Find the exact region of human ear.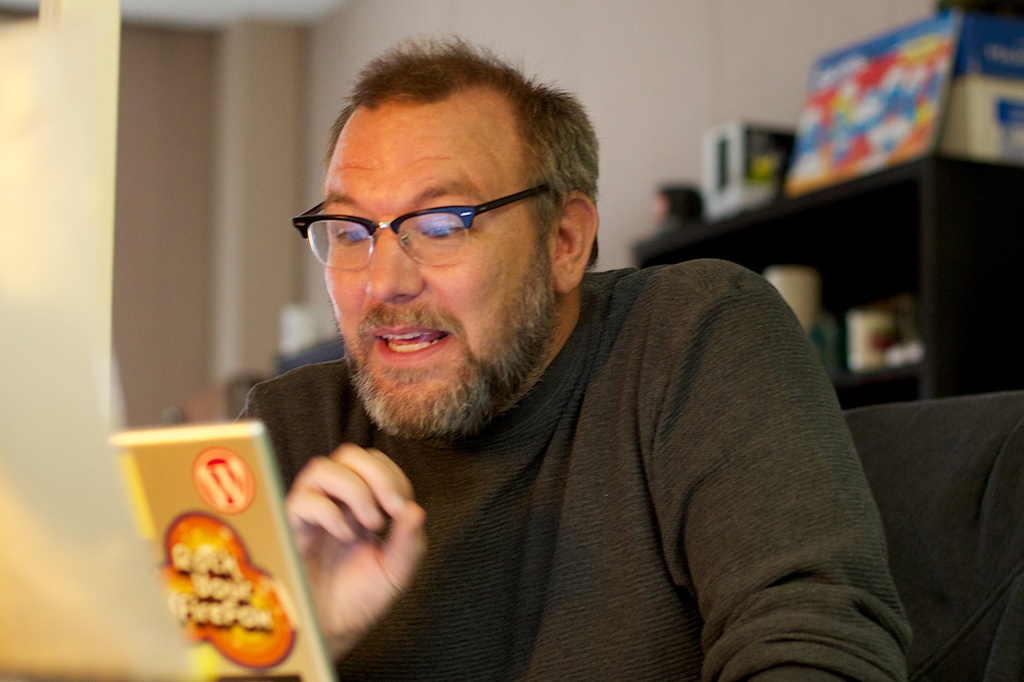
Exact region: {"x1": 547, "y1": 190, "x2": 598, "y2": 287}.
